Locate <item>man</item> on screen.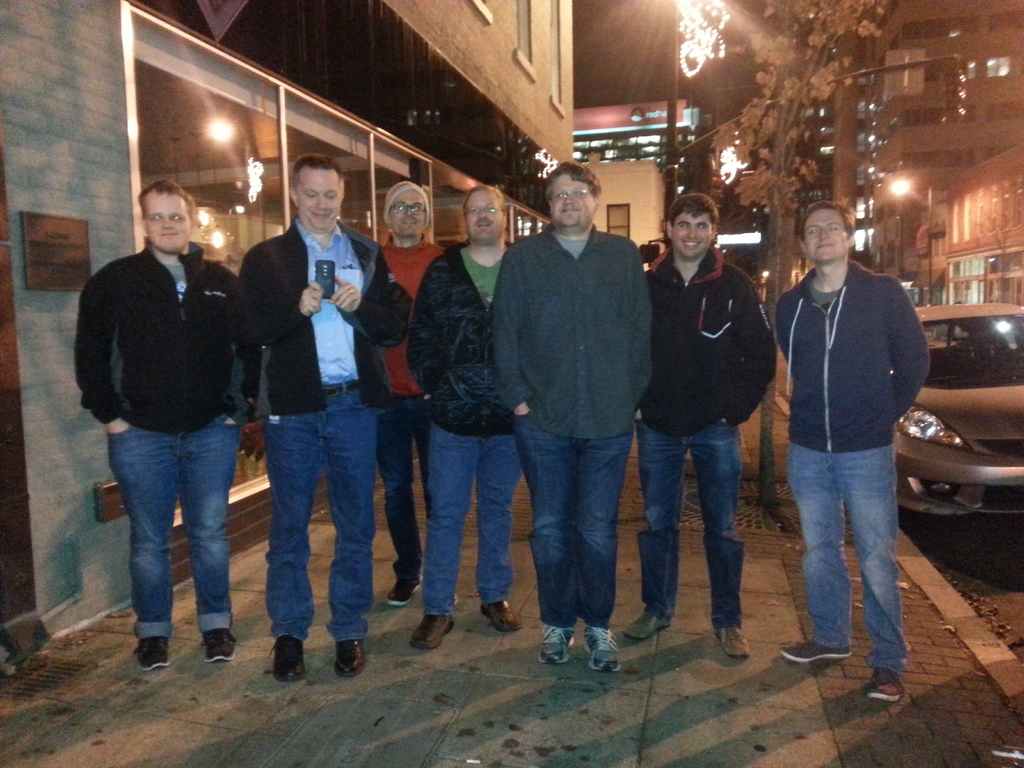
On screen at [x1=372, y1=182, x2=458, y2=611].
